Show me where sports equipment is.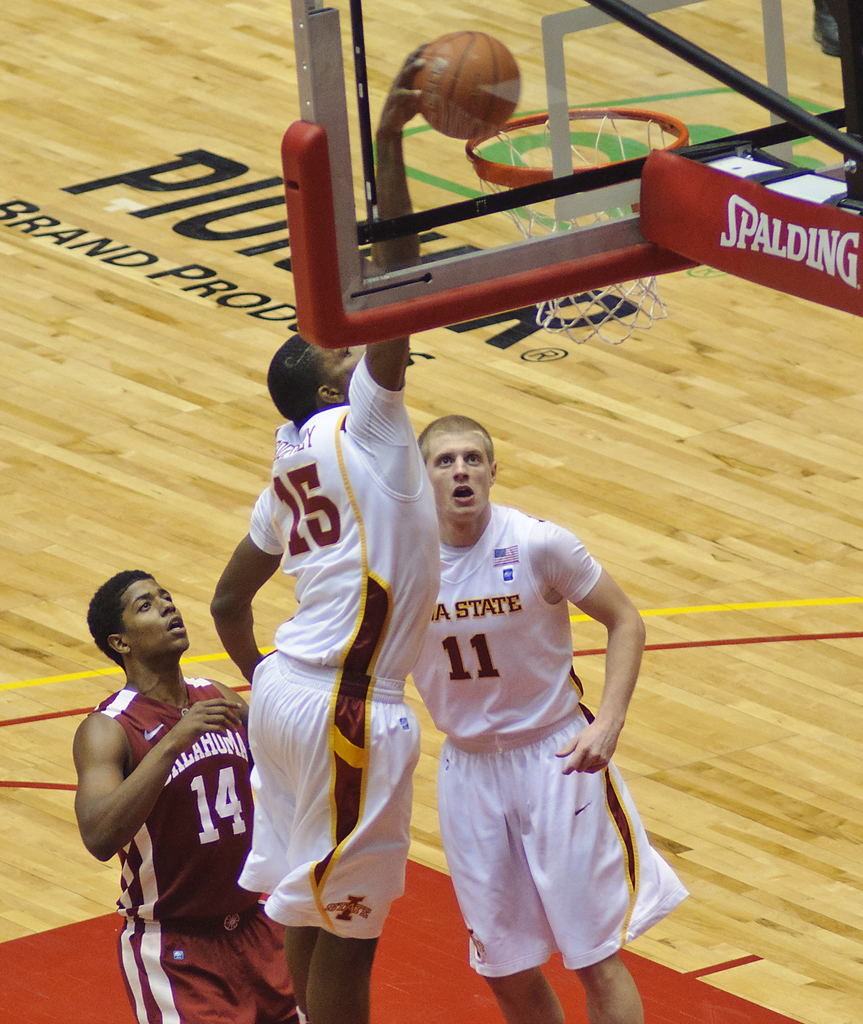
sports equipment is at [left=468, top=106, right=694, bottom=348].
